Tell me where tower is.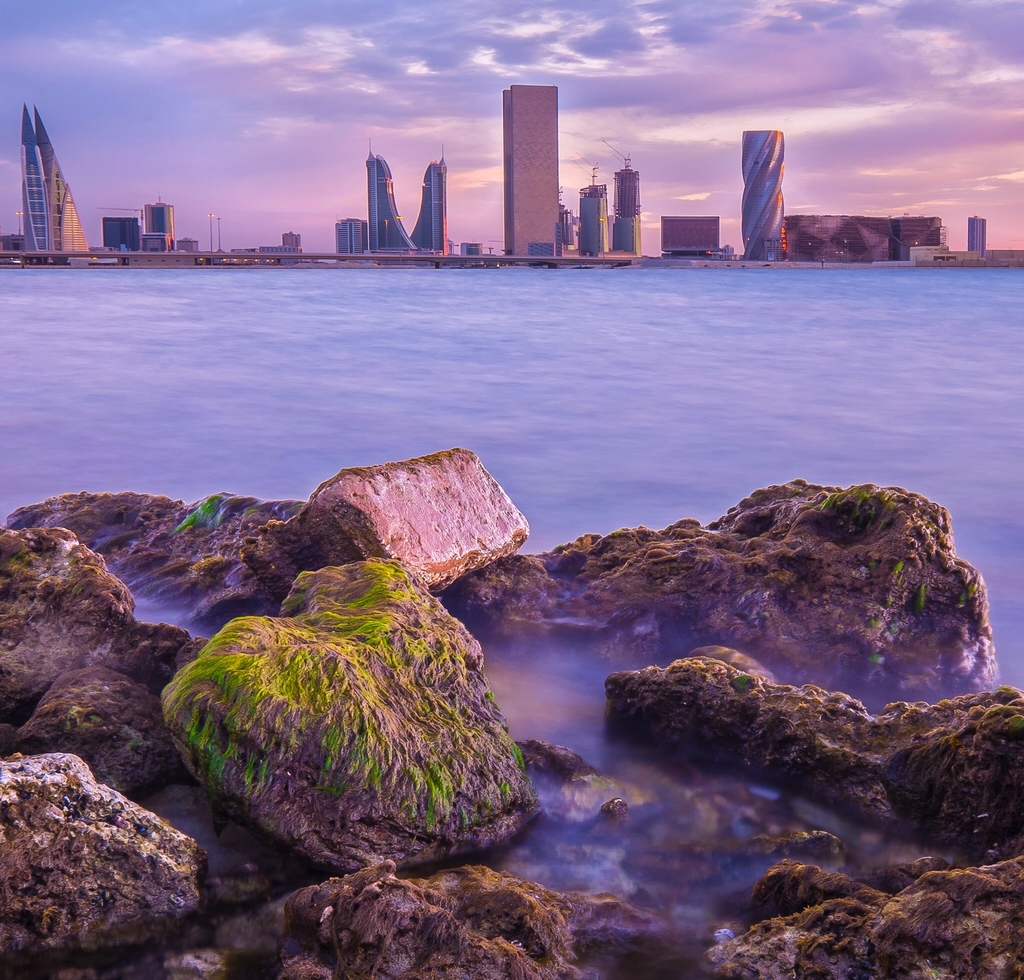
tower is at [500, 90, 568, 261].
